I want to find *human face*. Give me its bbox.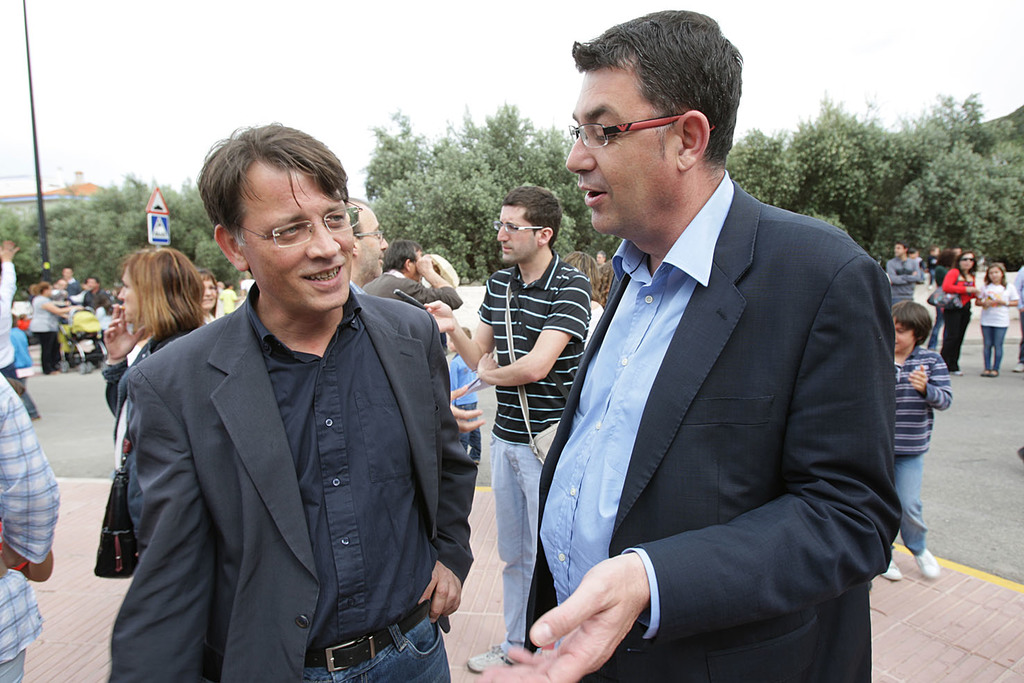
[left=890, top=244, right=903, bottom=258].
